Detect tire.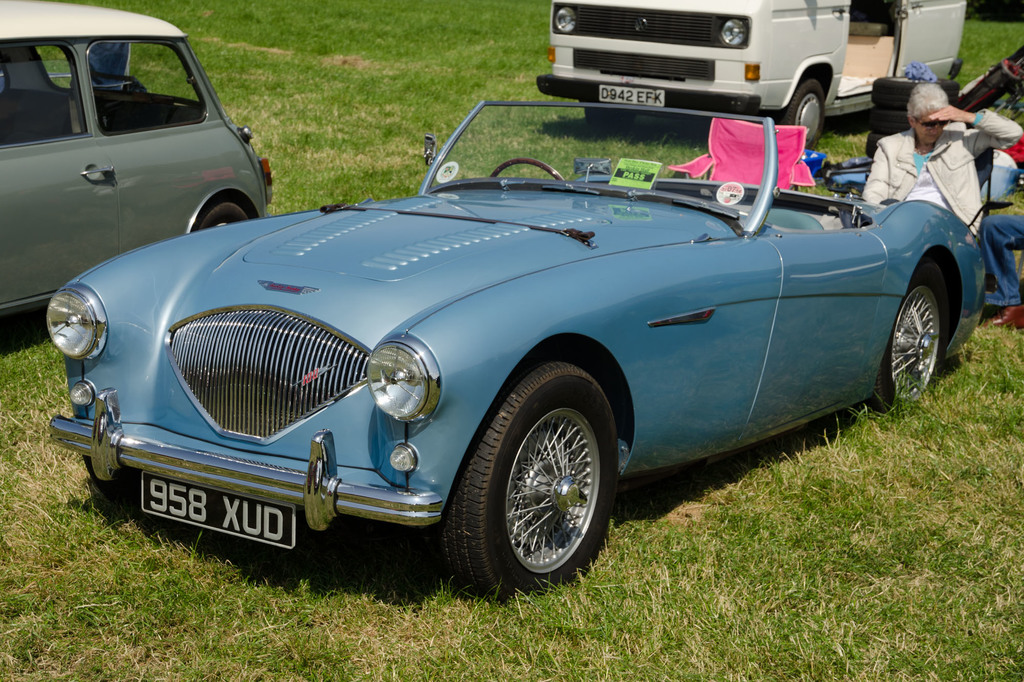
Detected at region(781, 81, 824, 147).
